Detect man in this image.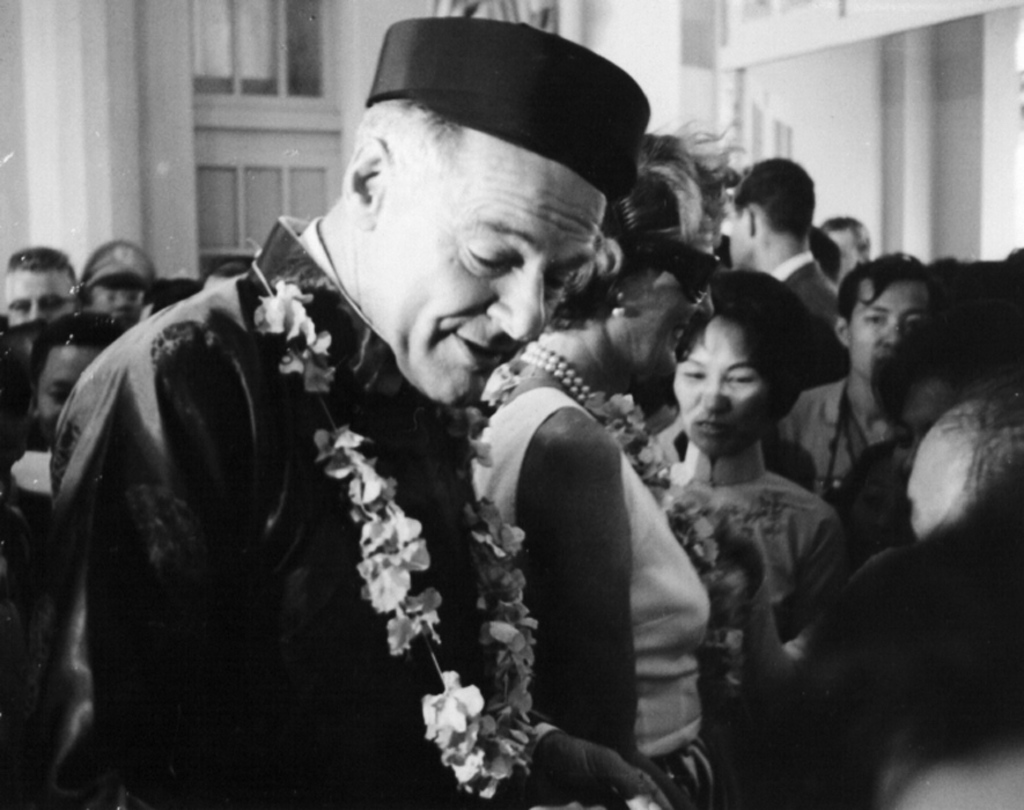
Detection: {"x1": 84, "y1": 236, "x2": 161, "y2": 315}.
